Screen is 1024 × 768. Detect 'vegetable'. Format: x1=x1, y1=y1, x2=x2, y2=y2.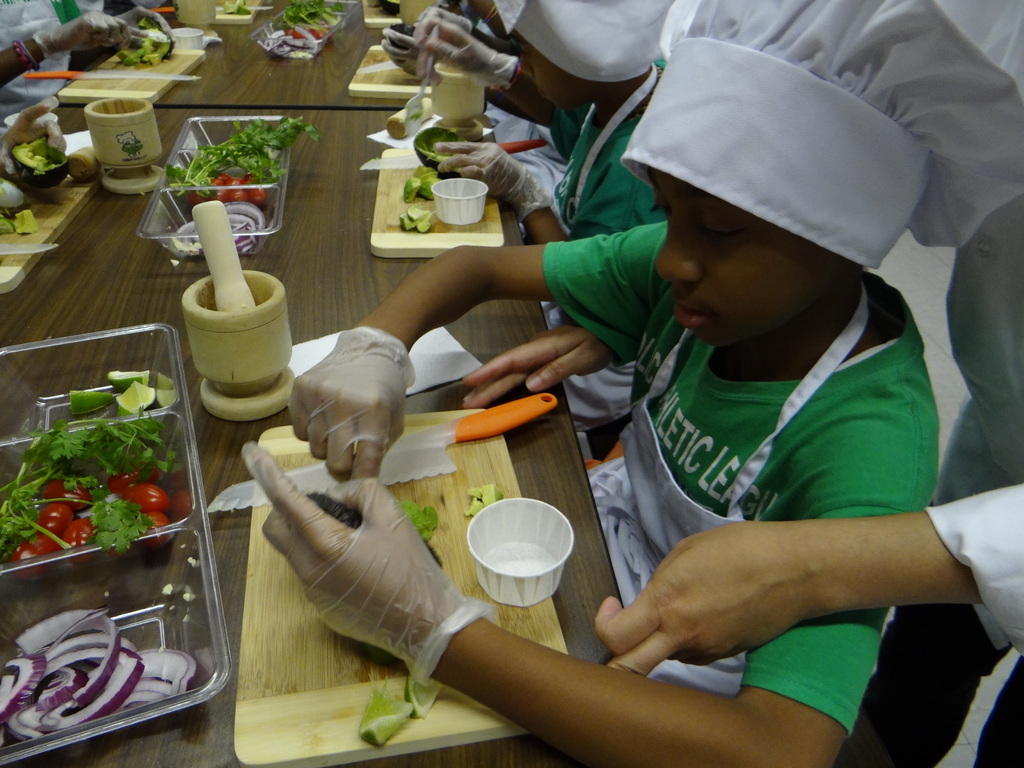
x1=355, y1=675, x2=412, y2=746.
